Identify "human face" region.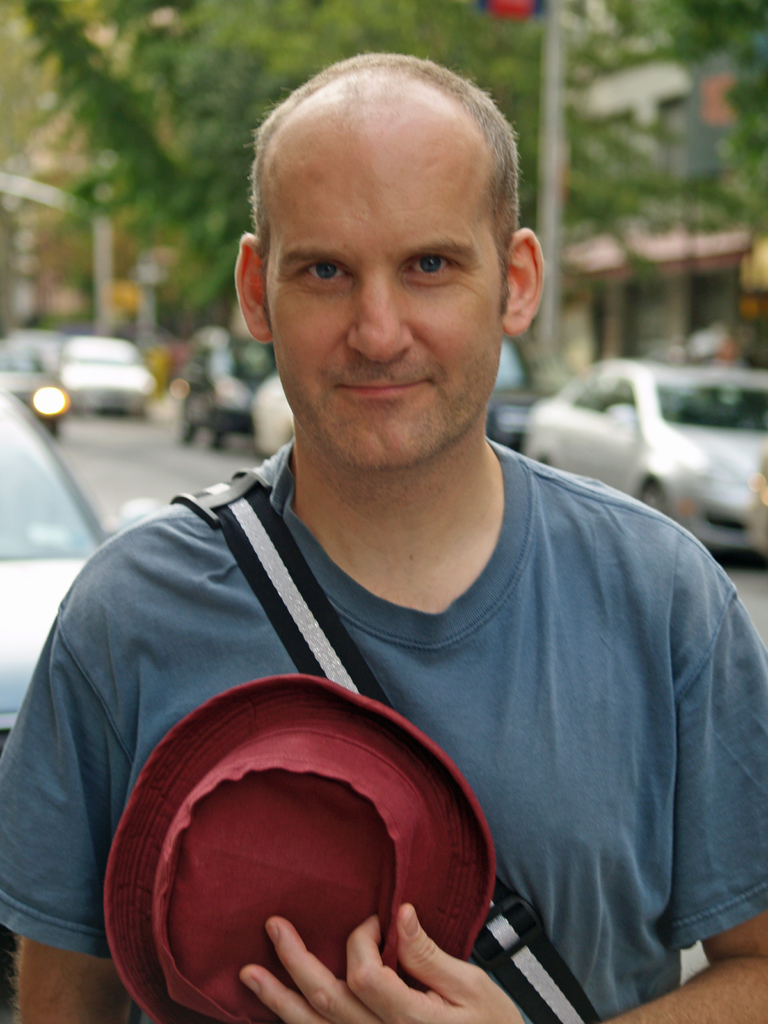
Region: {"left": 264, "top": 116, "right": 504, "bottom": 465}.
